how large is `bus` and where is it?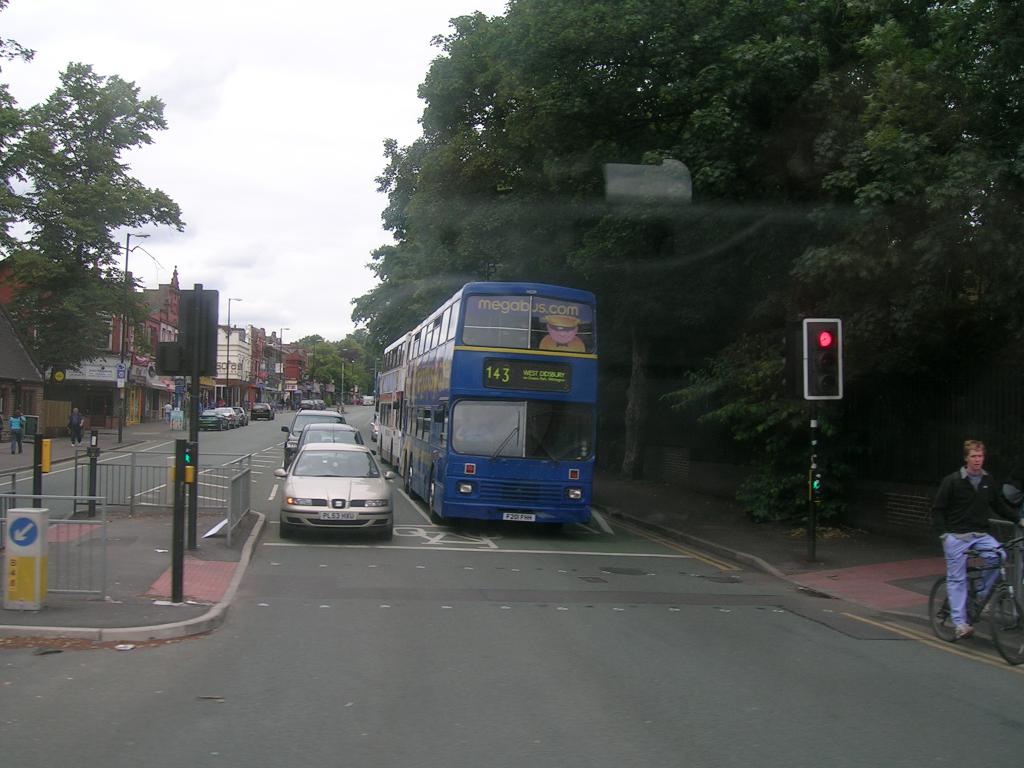
Bounding box: Rect(396, 282, 602, 527).
